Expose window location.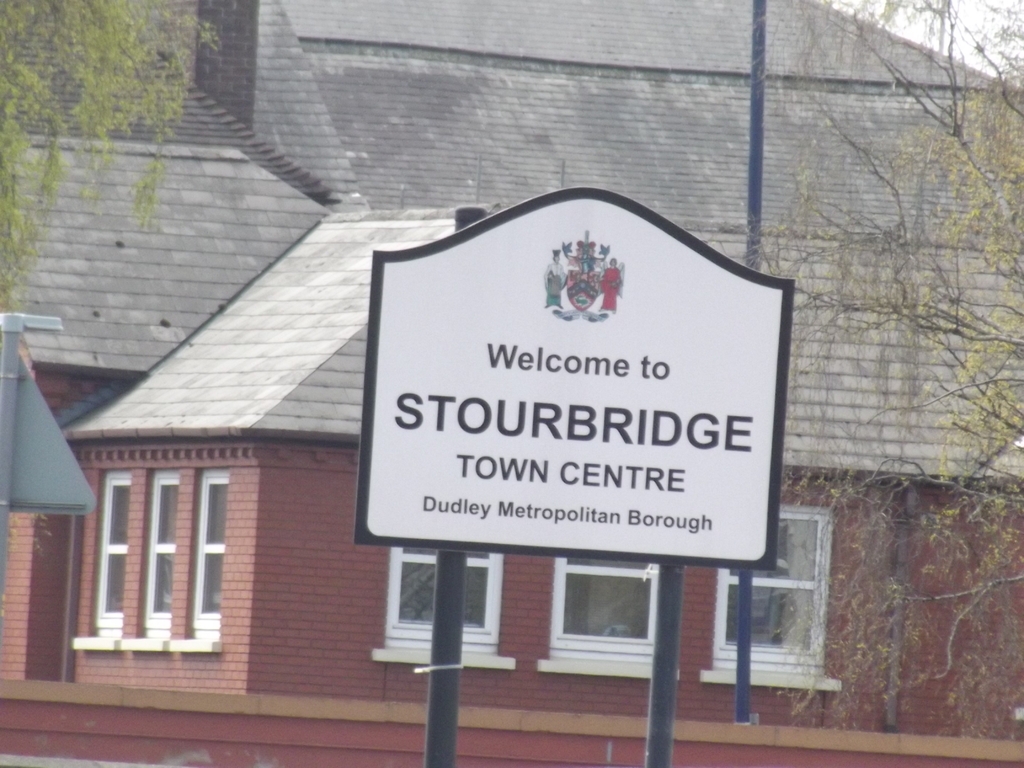
Exposed at box(531, 554, 671, 683).
